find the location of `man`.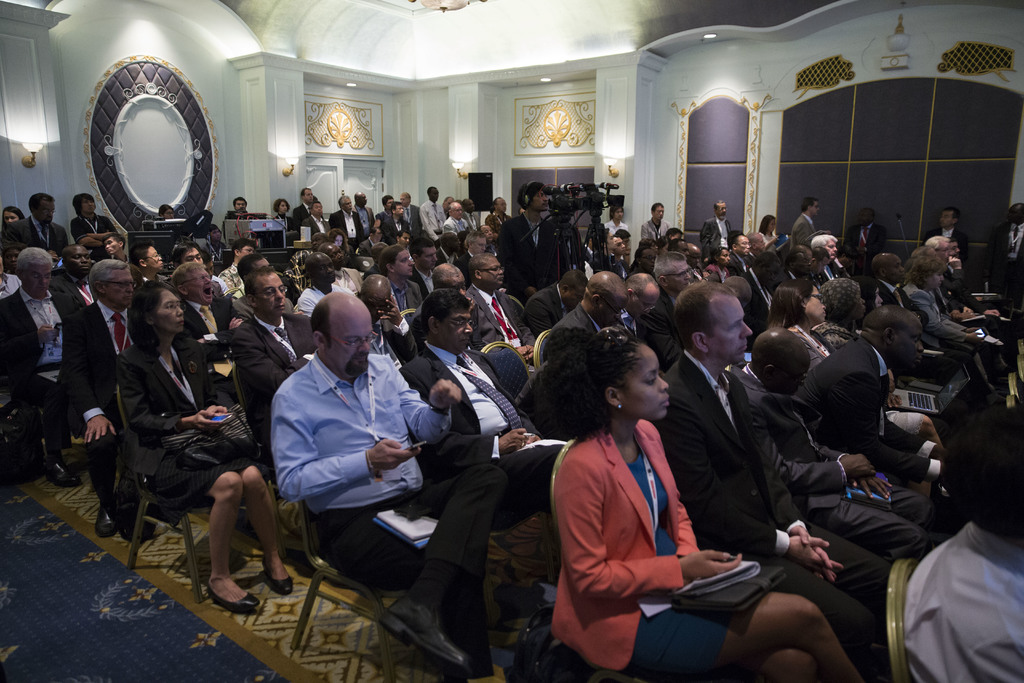
Location: 484 194 515 234.
